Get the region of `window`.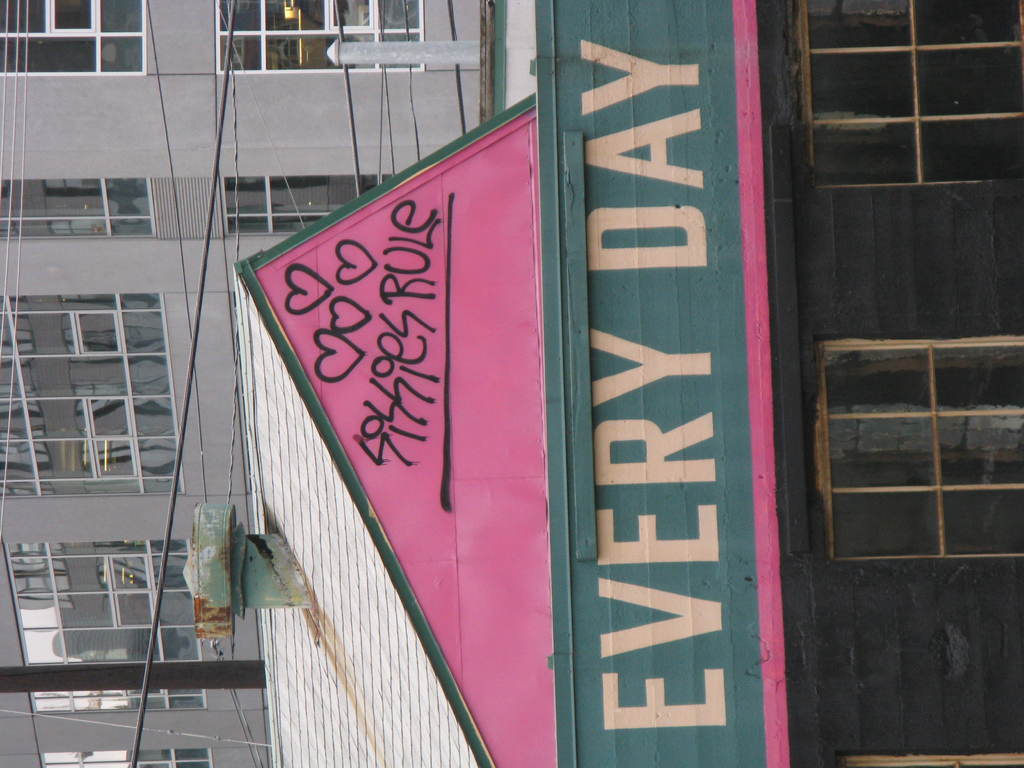
bbox(815, 335, 1023, 563).
